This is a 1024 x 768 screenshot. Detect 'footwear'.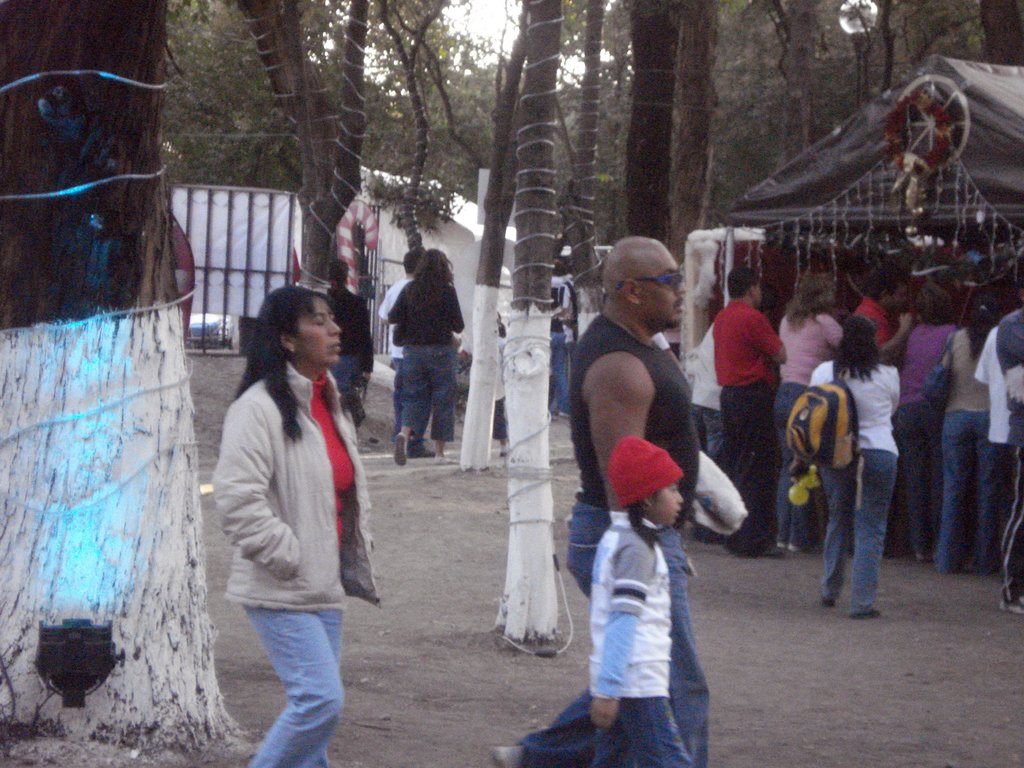
region(913, 550, 934, 564).
